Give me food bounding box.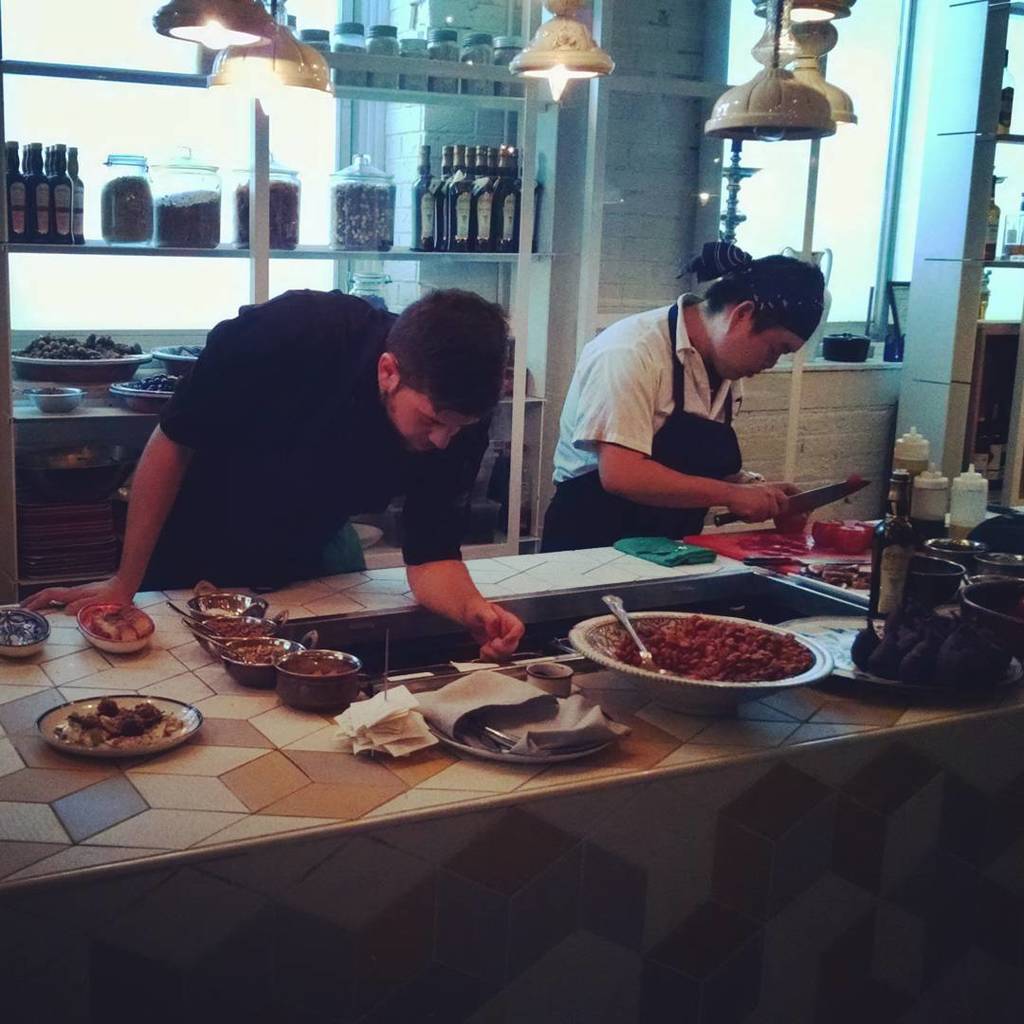
(813,517,878,558).
